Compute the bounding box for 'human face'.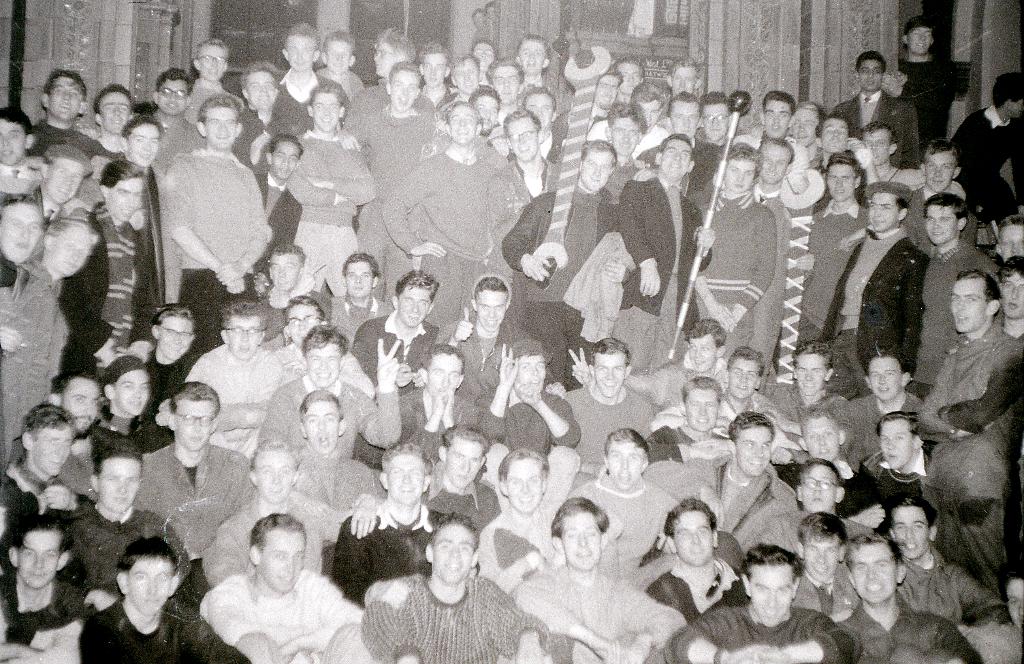
x1=826 y1=164 x2=854 y2=199.
